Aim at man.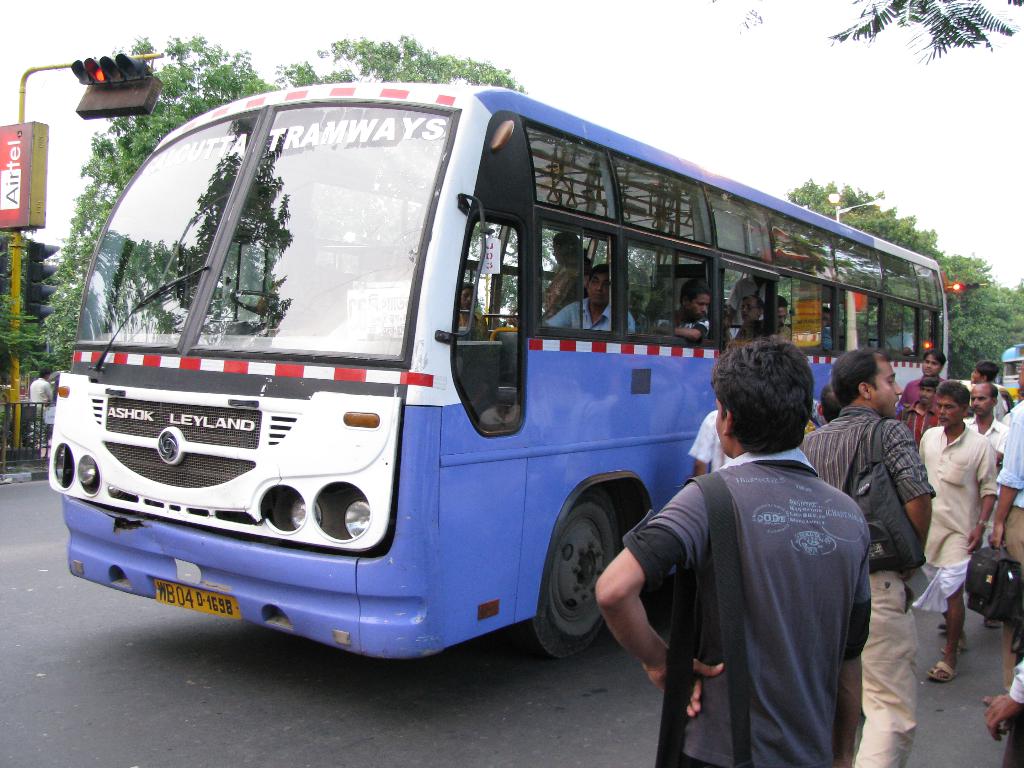
Aimed at {"left": 988, "top": 353, "right": 1023, "bottom": 689}.
